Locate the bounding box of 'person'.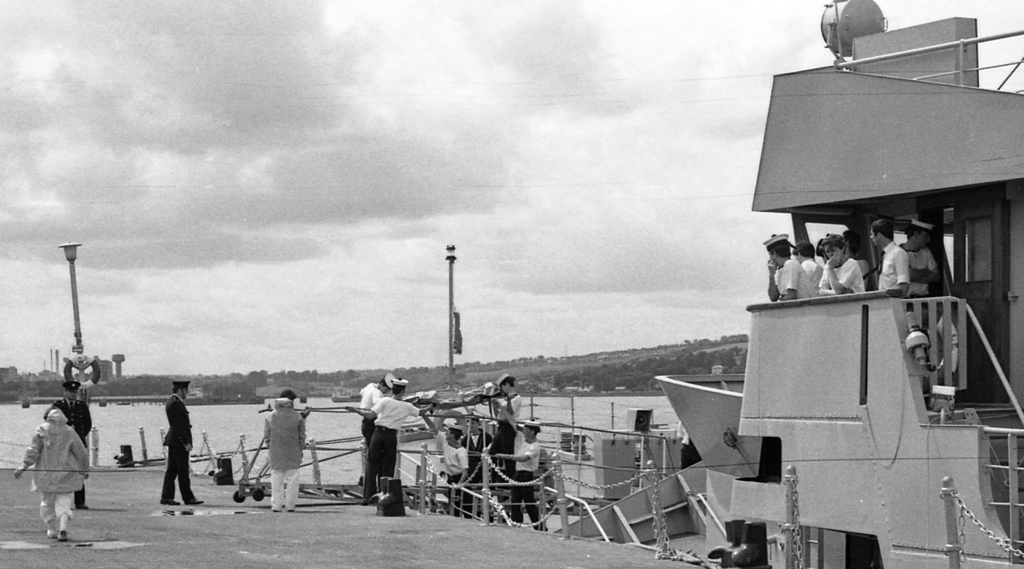
Bounding box: select_region(360, 374, 389, 451).
